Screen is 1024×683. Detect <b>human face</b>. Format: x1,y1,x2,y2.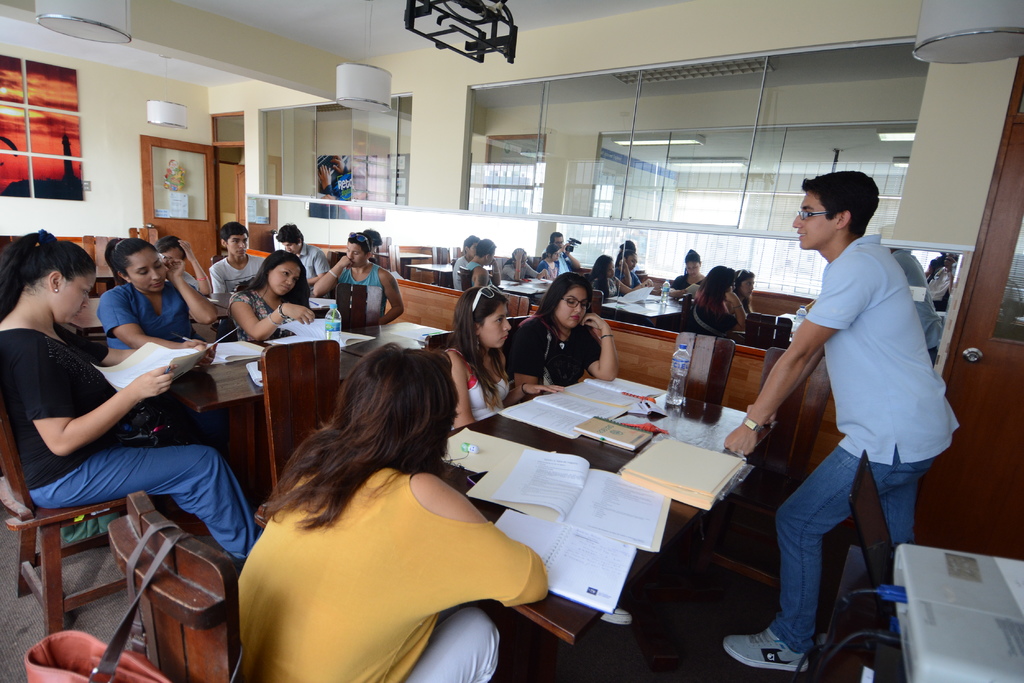
269,261,301,295.
